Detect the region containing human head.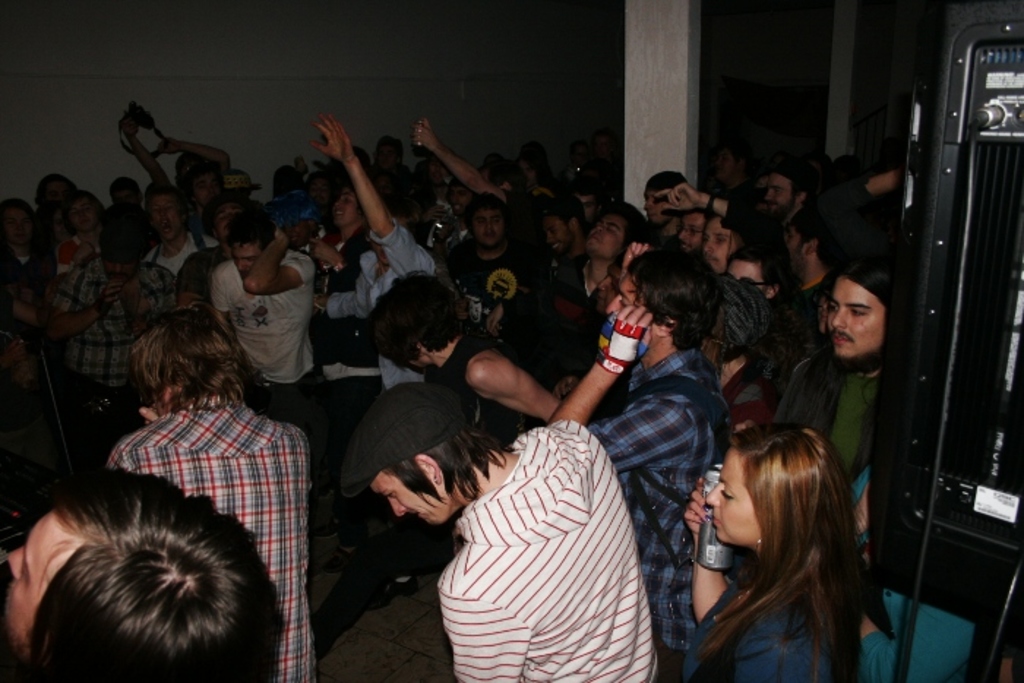
x1=465 y1=193 x2=508 y2=249.
